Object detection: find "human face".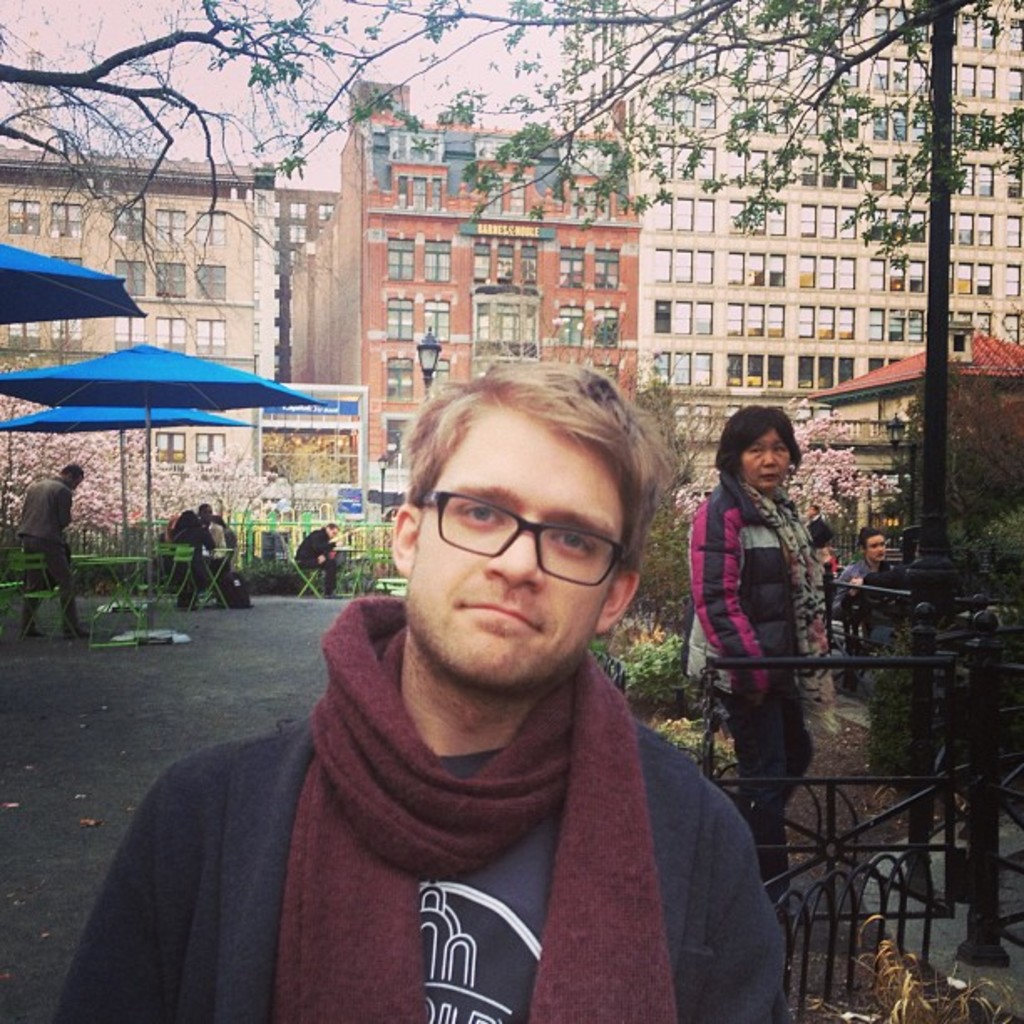
x1=863 y1=535 x2=888 y2=559.
